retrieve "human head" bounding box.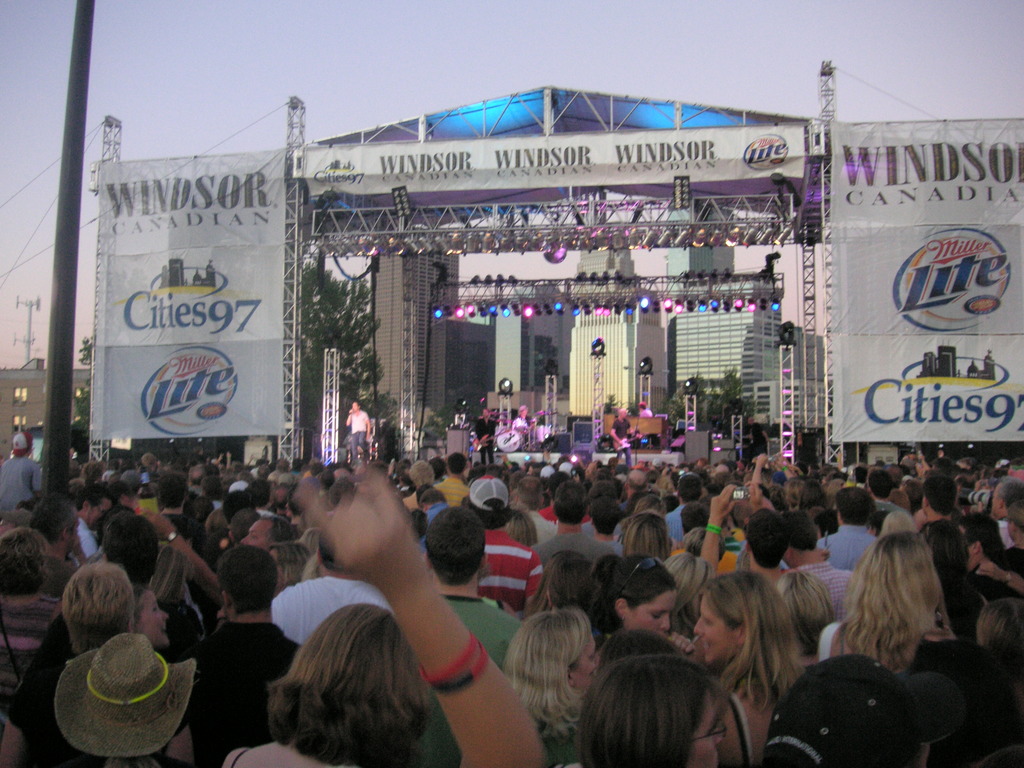
Bounding box: box=[246, 515, 287, 538].
